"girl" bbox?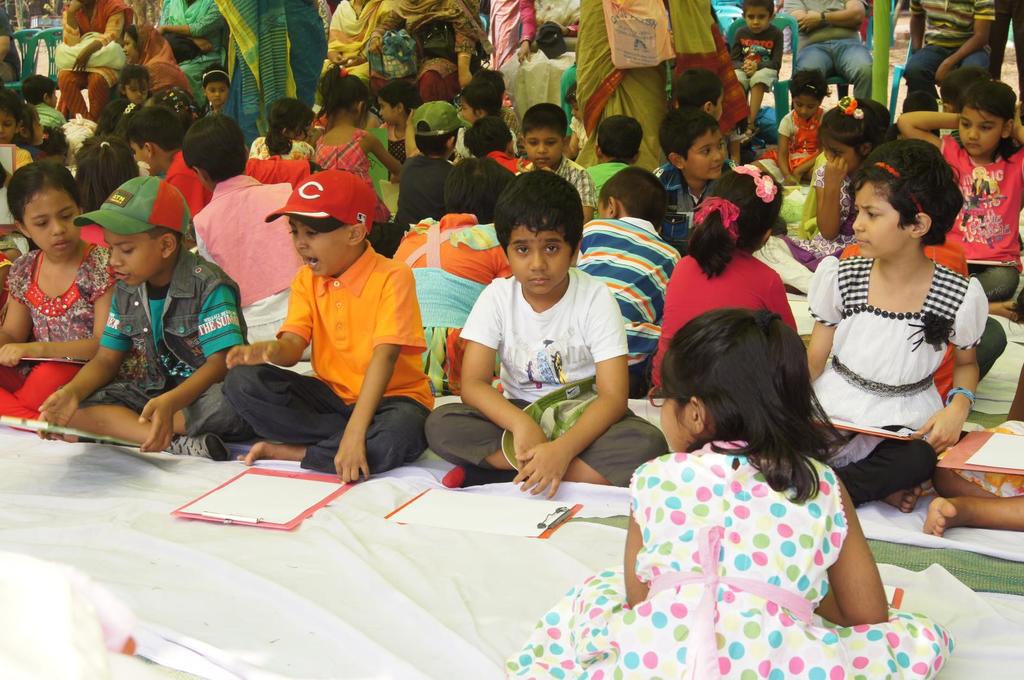
(646,162,796,394)
